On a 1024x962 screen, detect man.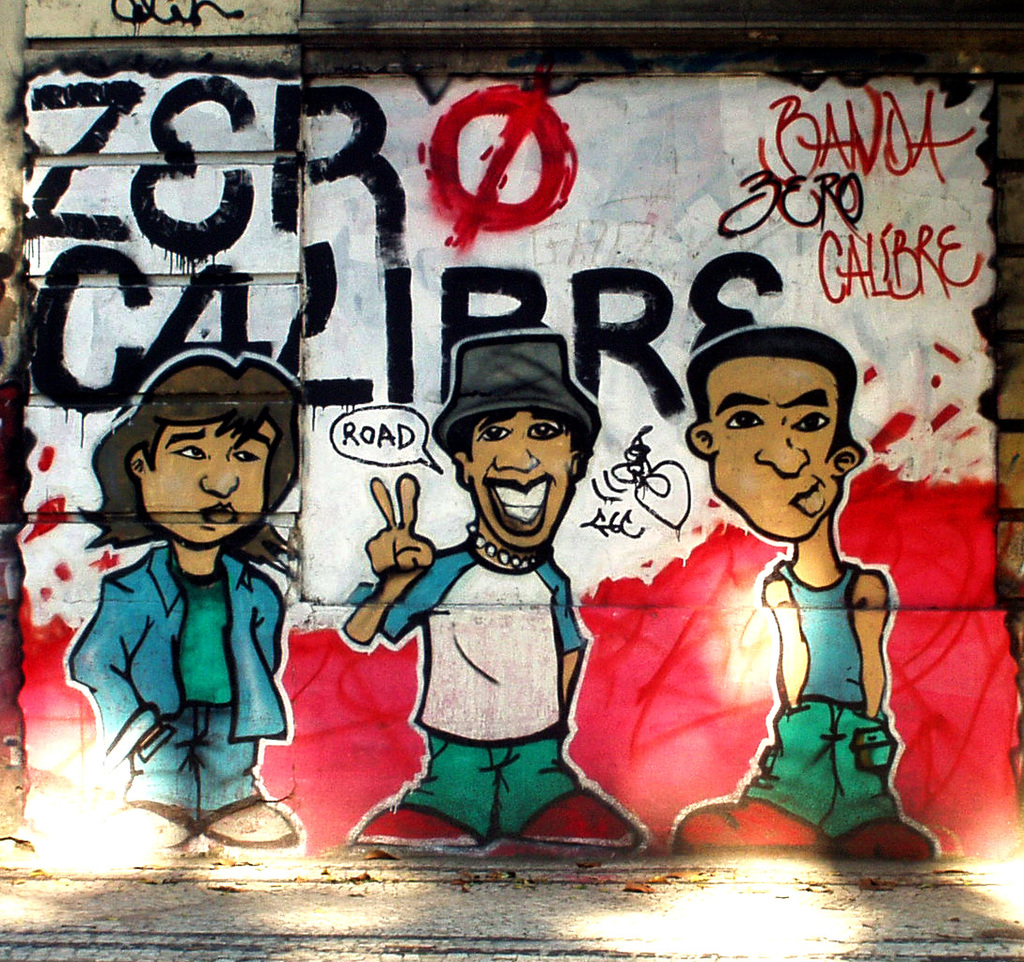
x1=61, y1=347, x2=302, y2=854.
